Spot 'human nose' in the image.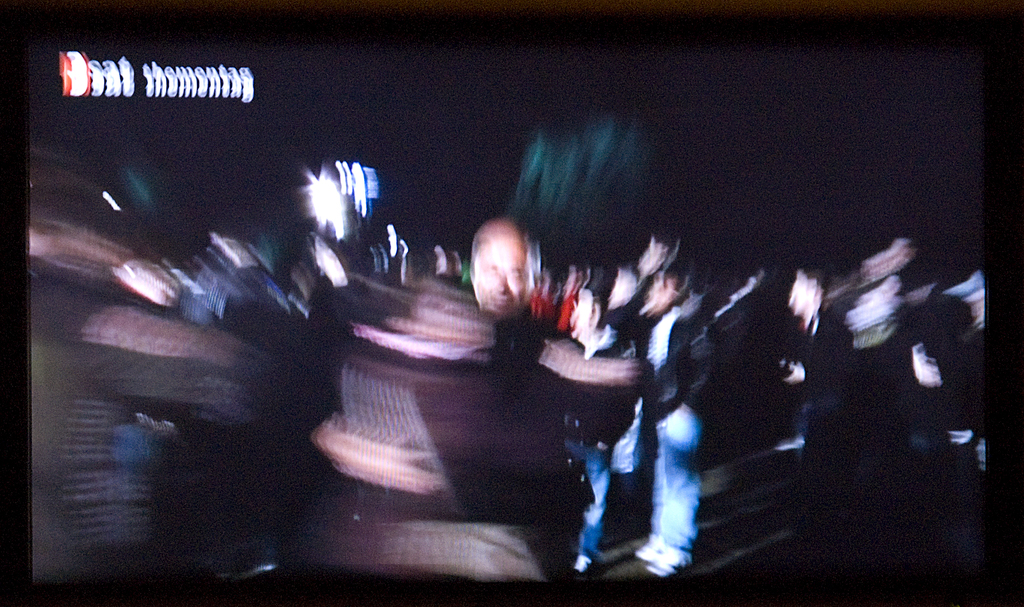
'human nose' found at left=495, top=274, right=506, bottom=294.
